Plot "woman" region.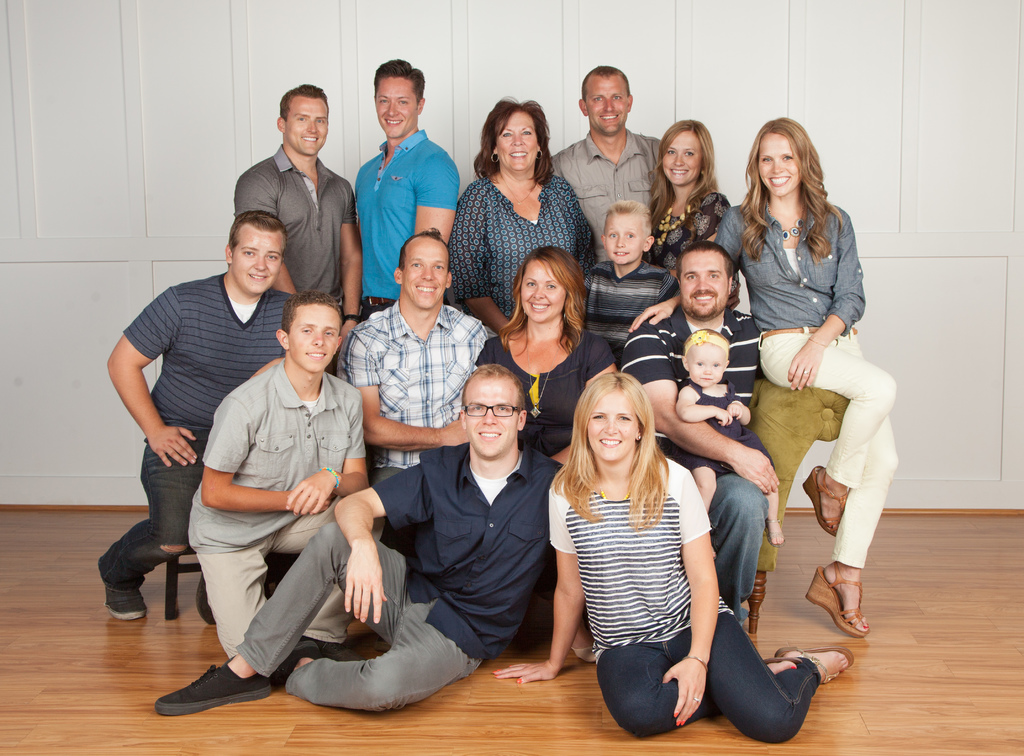
Plotted at BBox(445, 110, 595, 336).
